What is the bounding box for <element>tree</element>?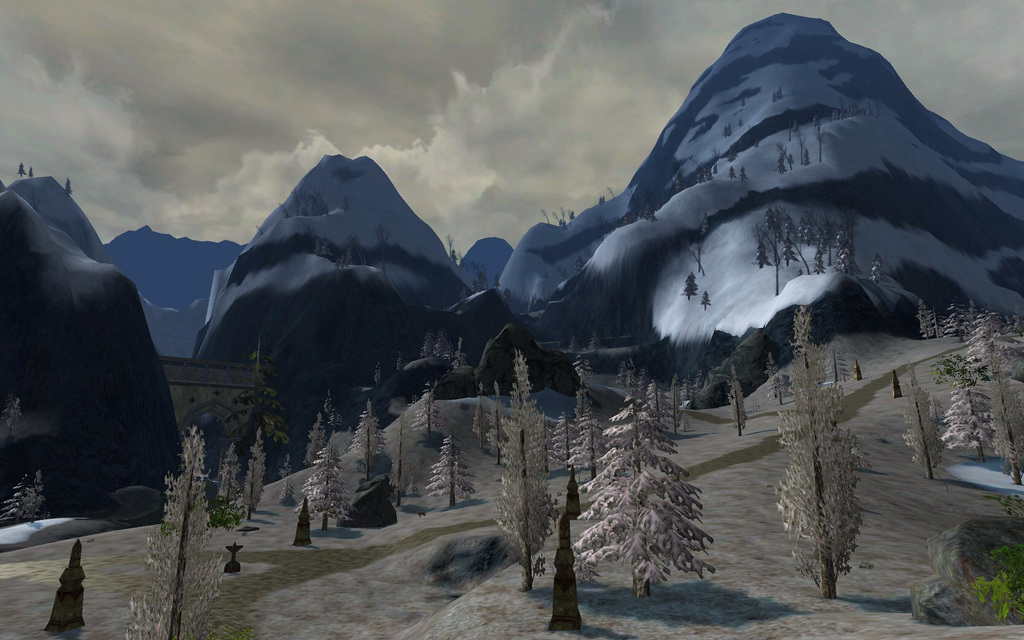
<region>666, 375, 691, 433</region>.
